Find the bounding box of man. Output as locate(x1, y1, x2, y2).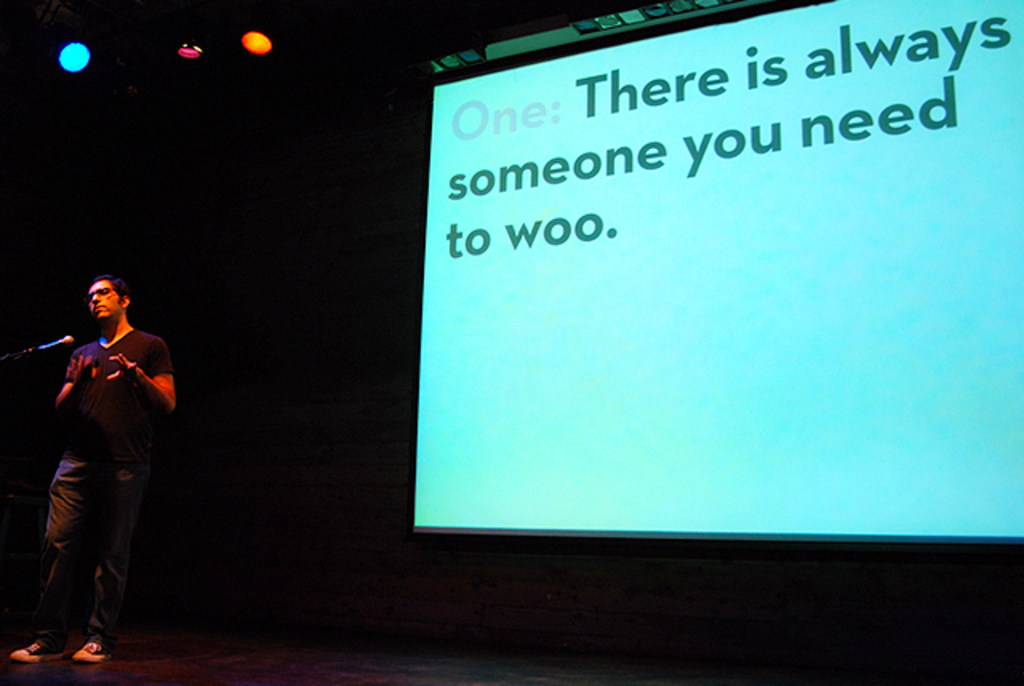
locate(8, 275, 173, 664).
